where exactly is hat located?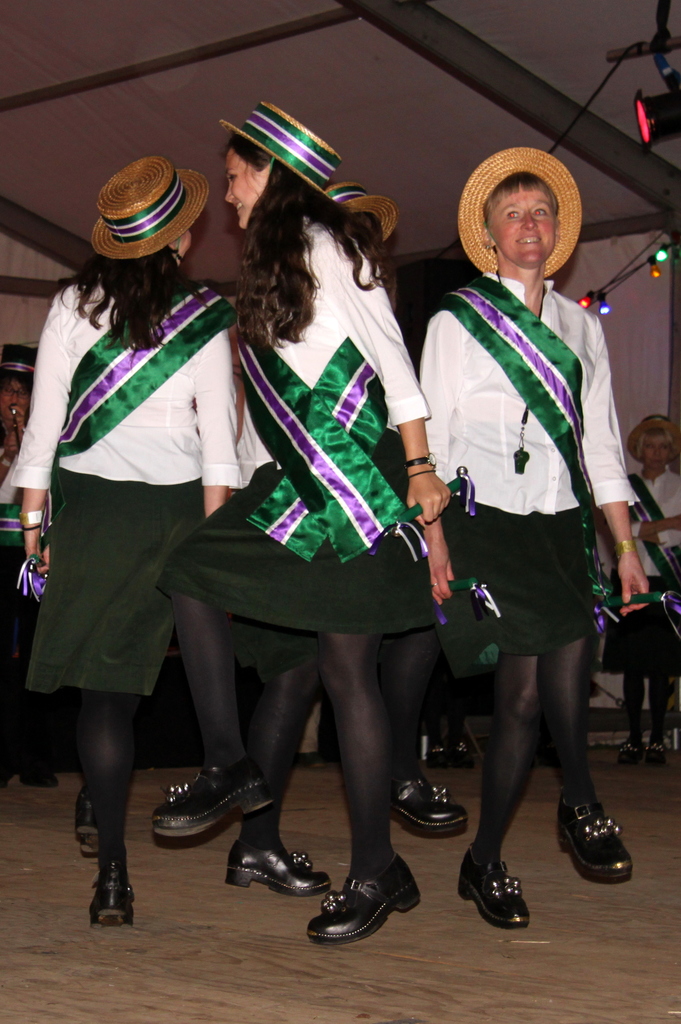
Its bounding box is crop(218, 101, 342, 199).
